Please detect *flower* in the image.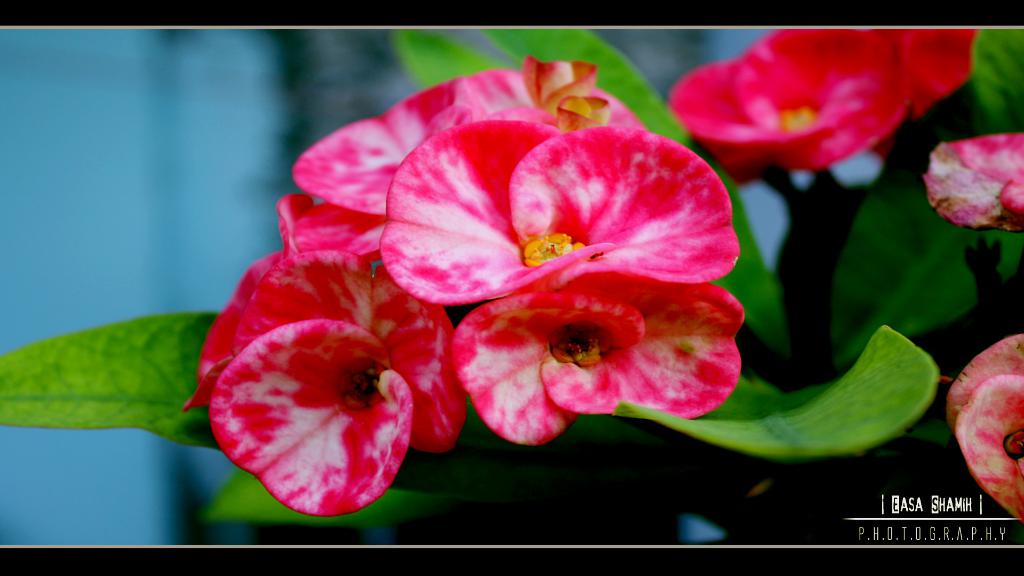
452:266:745:445.
